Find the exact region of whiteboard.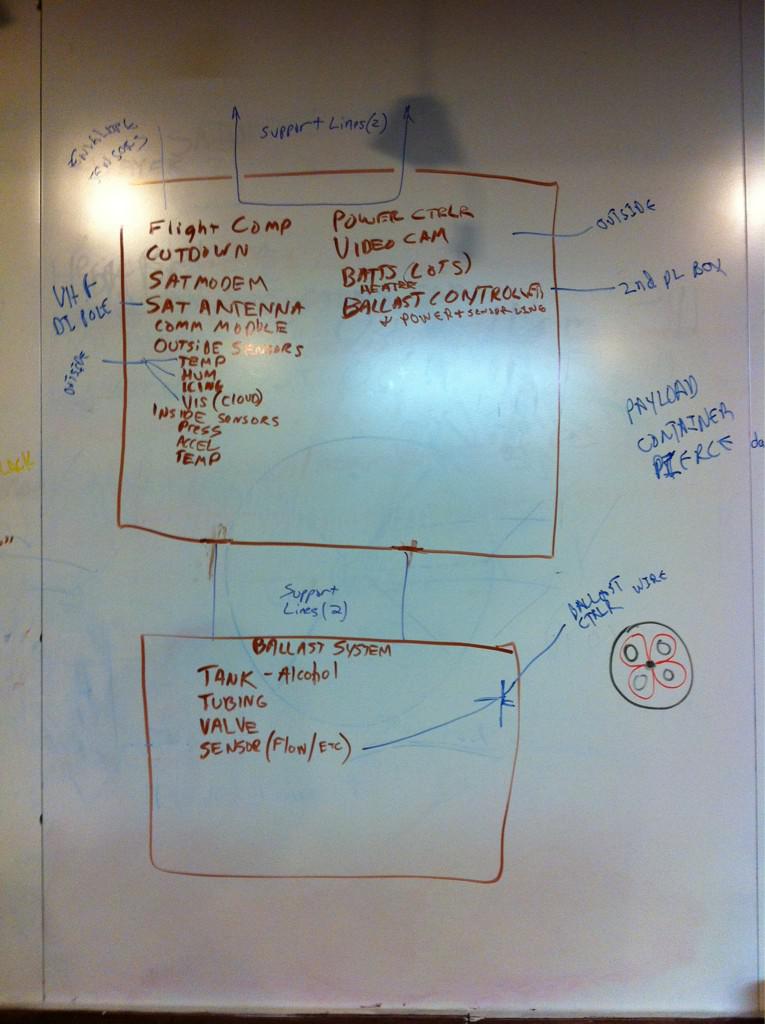
Exact region: BBox(0, 0, 764, 1014).
